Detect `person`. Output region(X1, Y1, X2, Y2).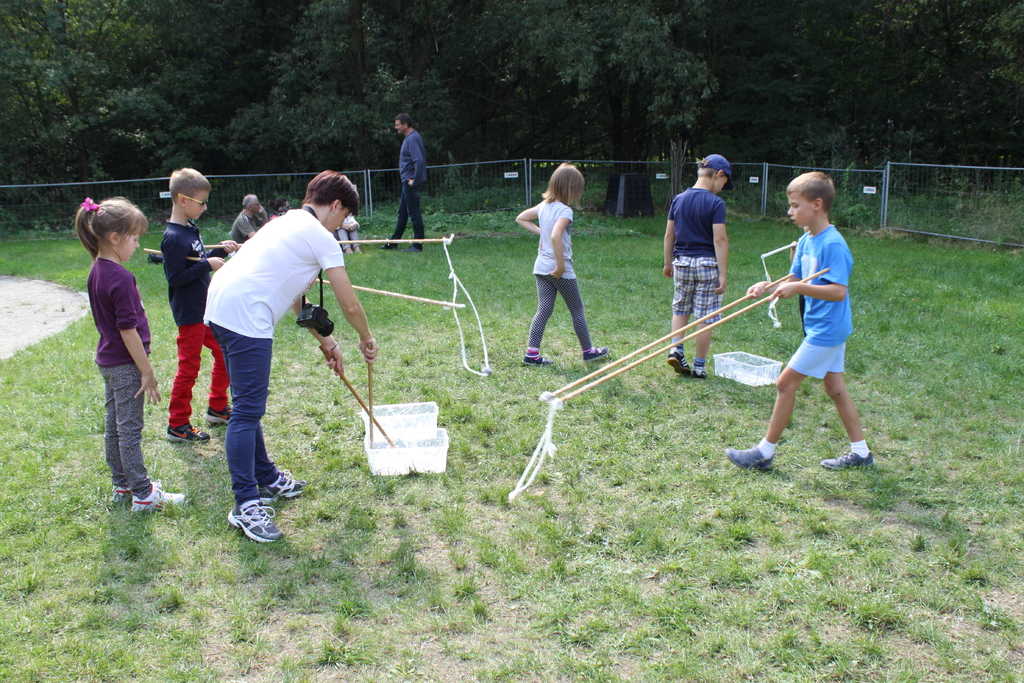
region(760, 172, 873, 488).
